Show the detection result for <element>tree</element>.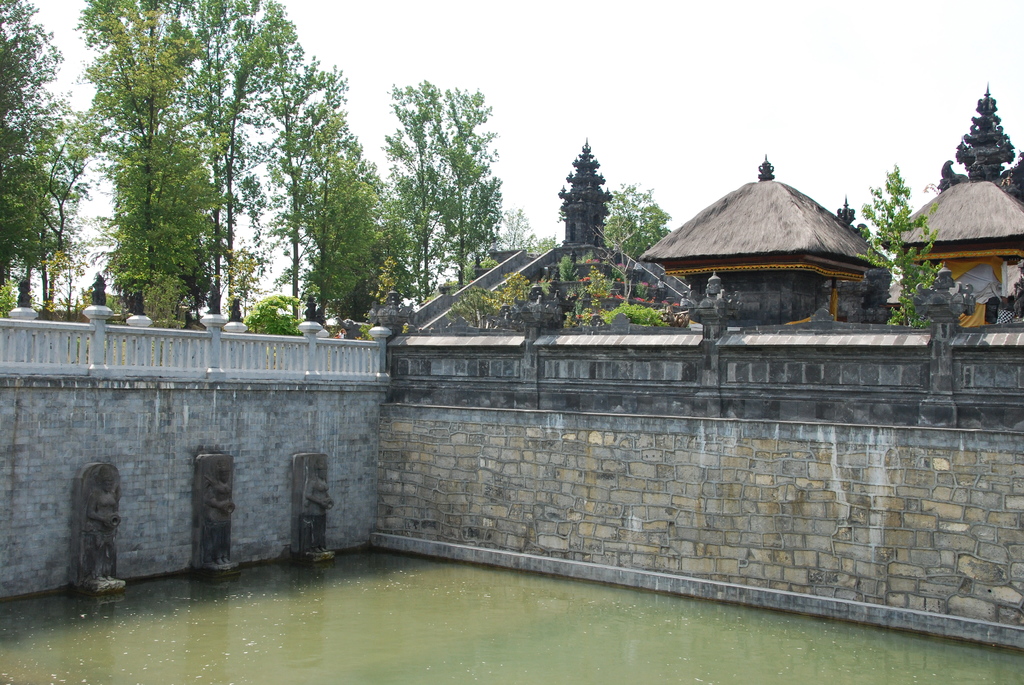
[x1=0, y1=0, x2=100, y2=315].
